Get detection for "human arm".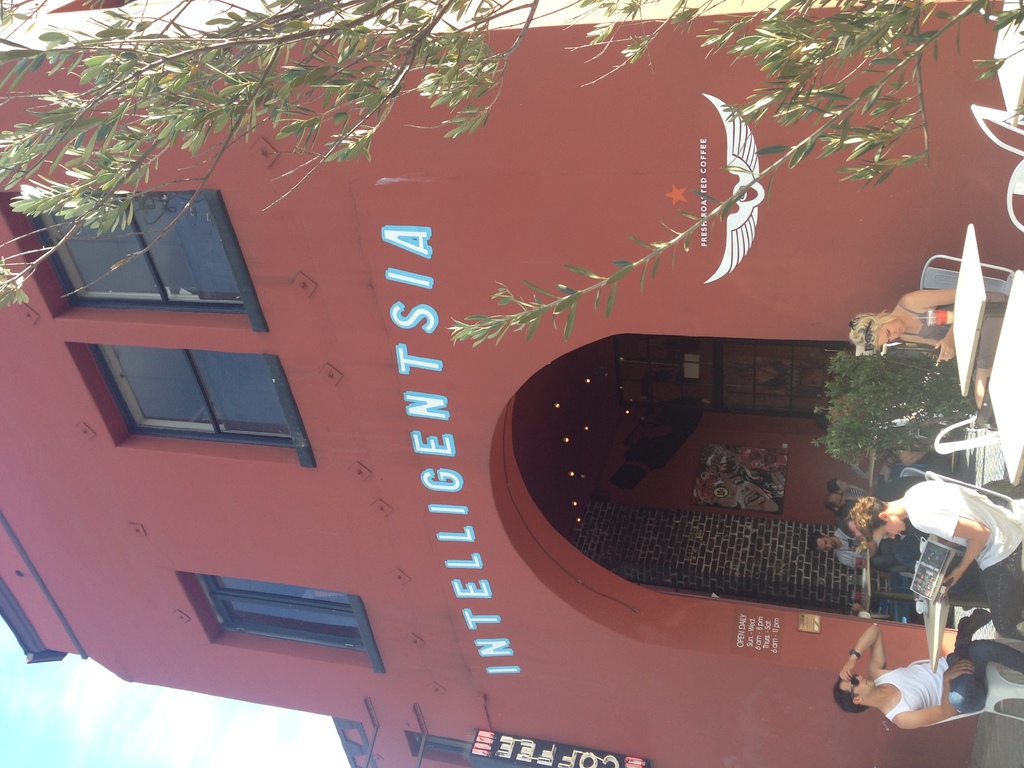
Detection: x1=916, y1=517, x2=989, y2=590.
